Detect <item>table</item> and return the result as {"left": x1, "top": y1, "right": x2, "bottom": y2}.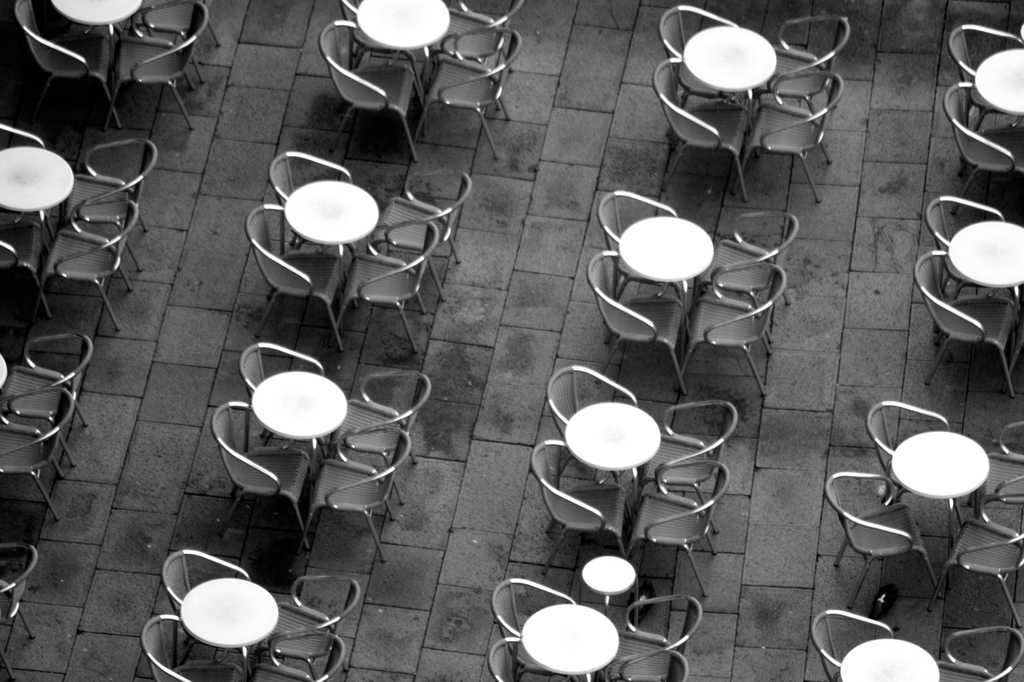
{"left": 0, "top": 351, "right": 8, "bottom": 387}.
